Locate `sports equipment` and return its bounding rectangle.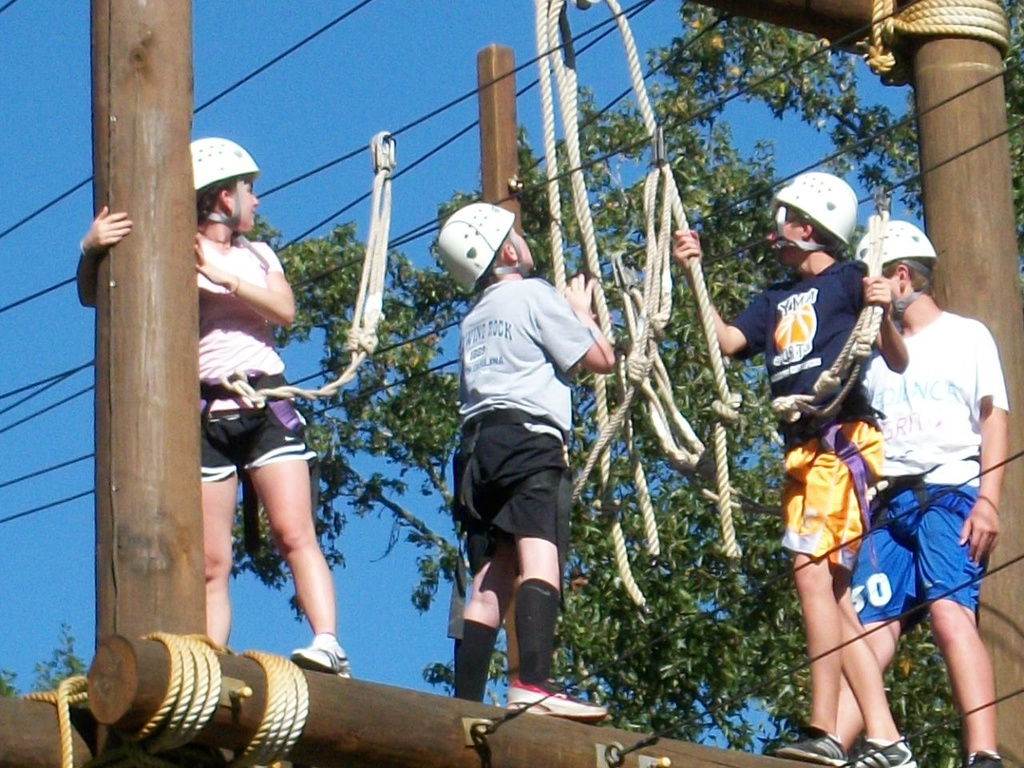
bbox=[774, 173, 859, 253].
